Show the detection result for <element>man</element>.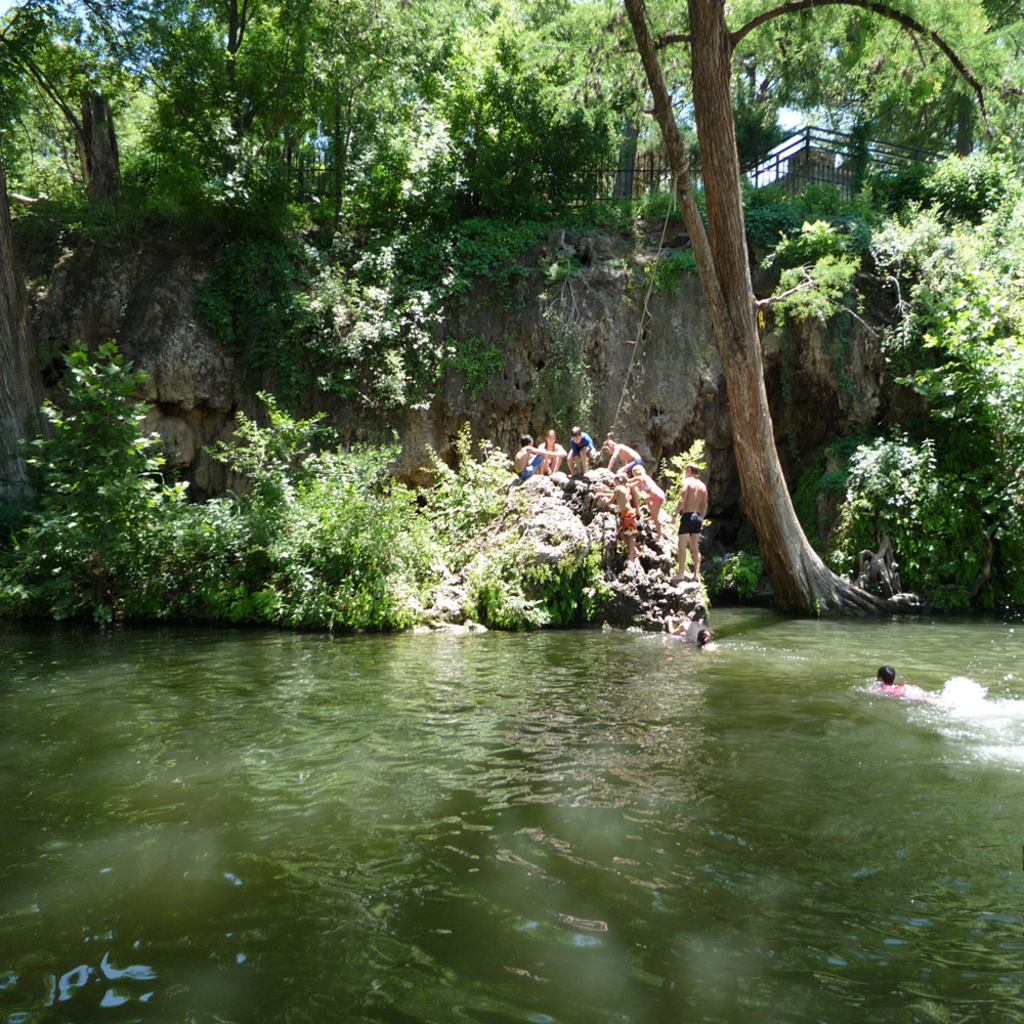
box(672, 458, 705, 580).
